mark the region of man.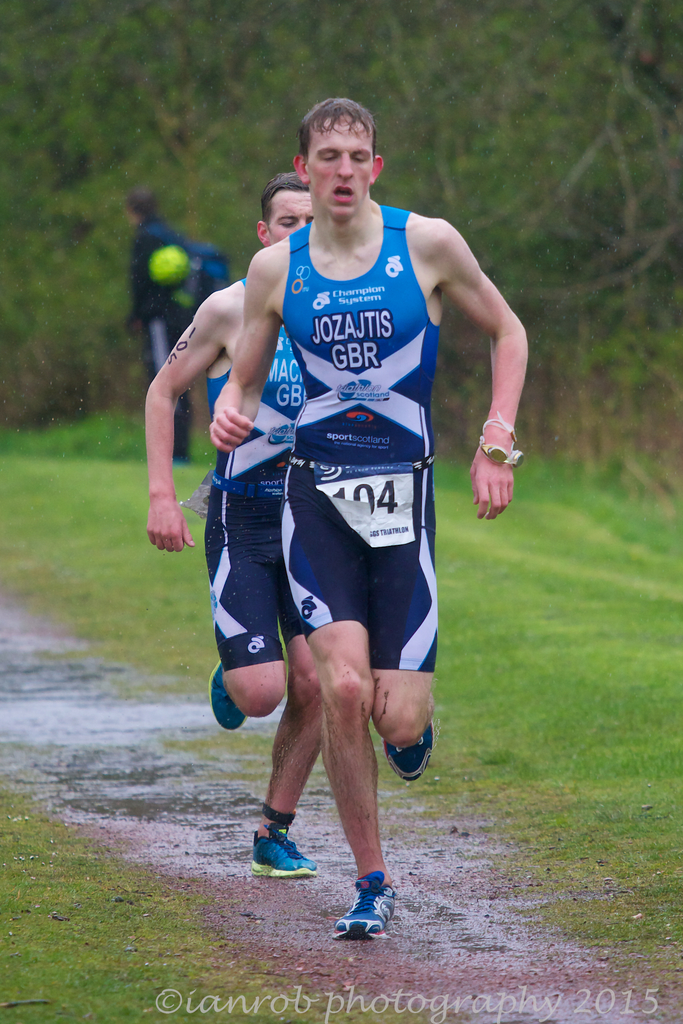
Region: bbox=(210, 96, 533, 932).
